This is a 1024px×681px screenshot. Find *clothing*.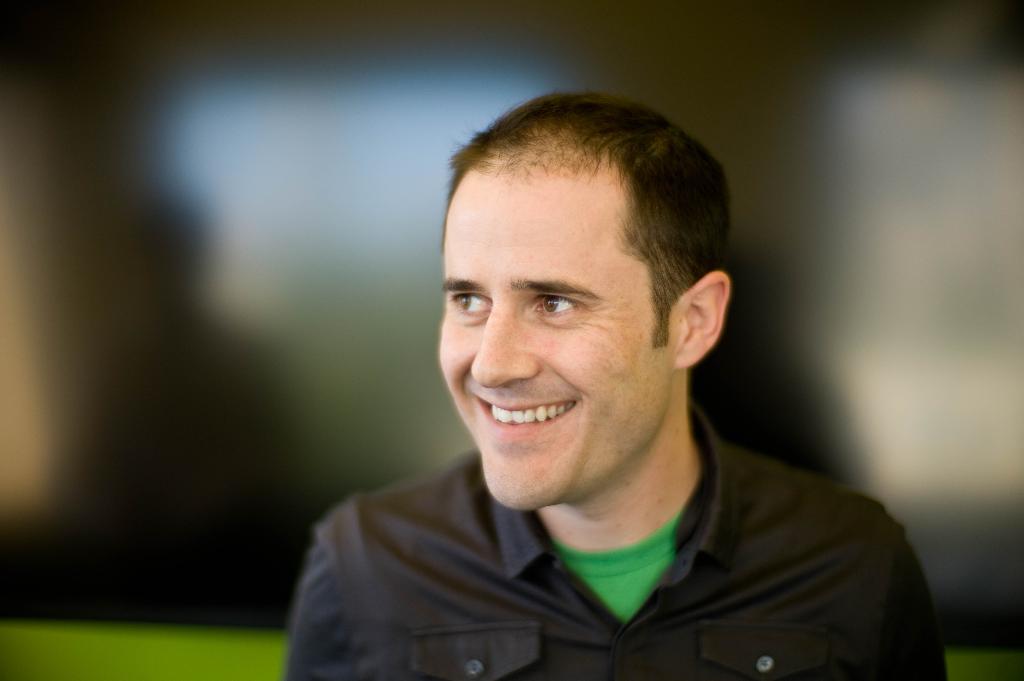
Bounding box: box(234, 401, 949, 672).
